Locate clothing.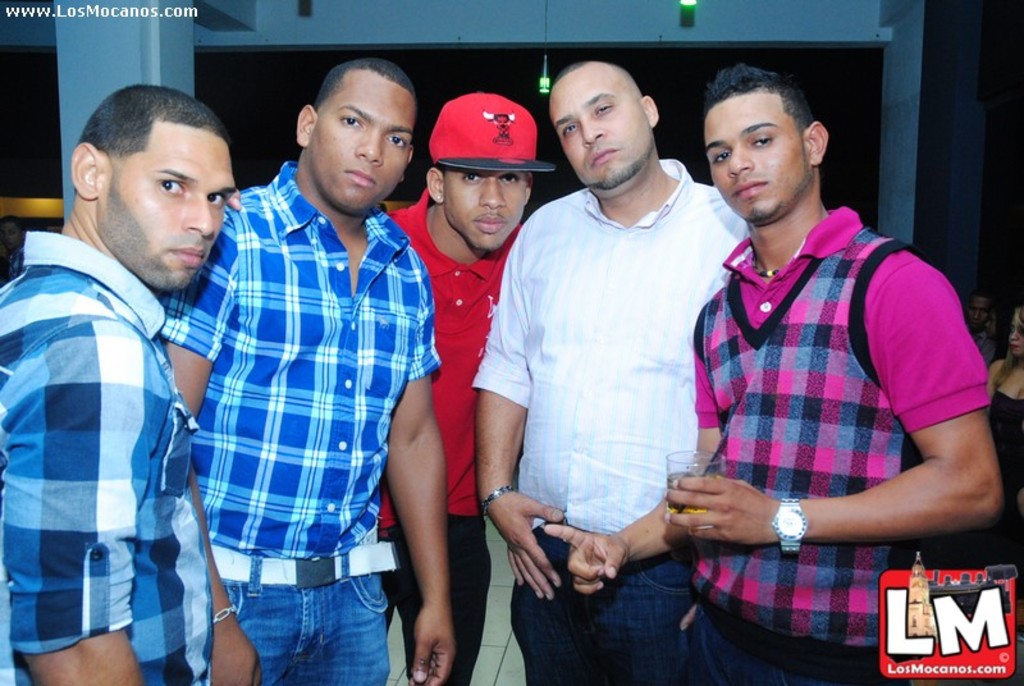
Bounding box: BBox(150, 161, 448, 685).
